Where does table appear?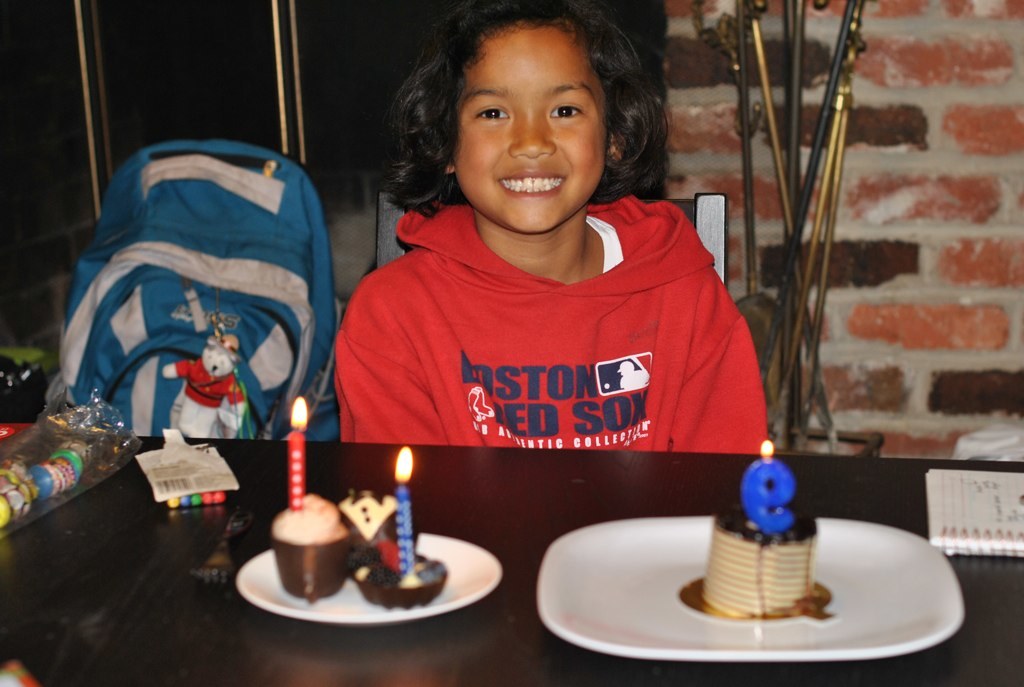
Appears at <bbox>0, 421, 1023, 686</bbox>.
